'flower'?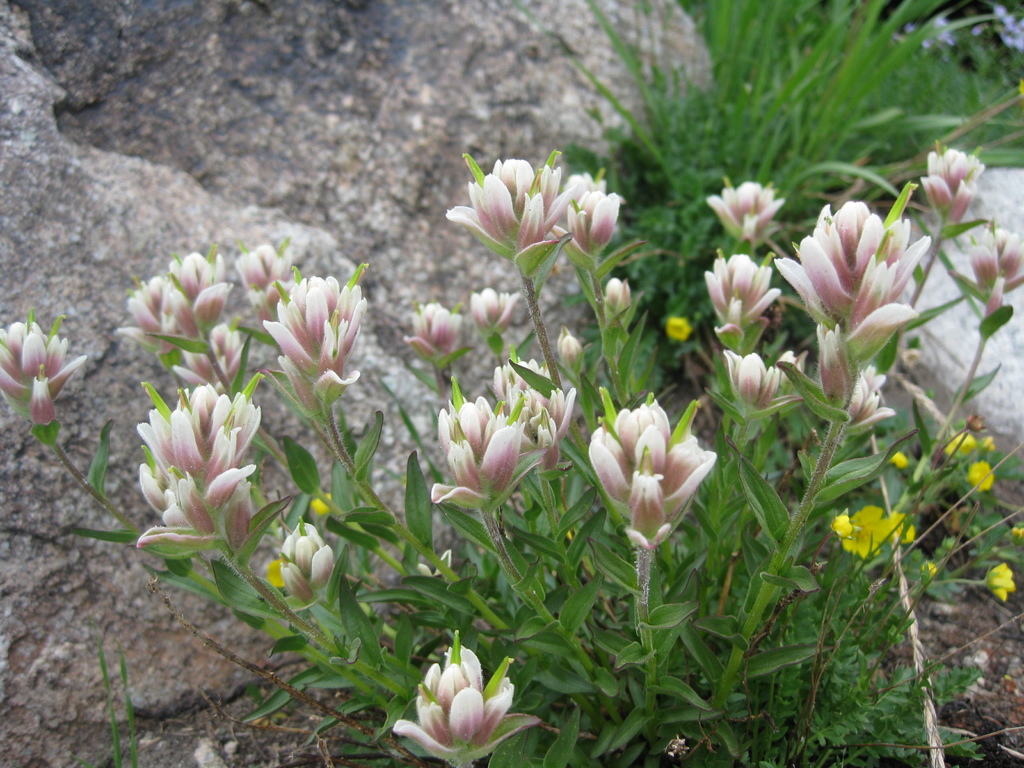
<box>922,561,940,573</box>
